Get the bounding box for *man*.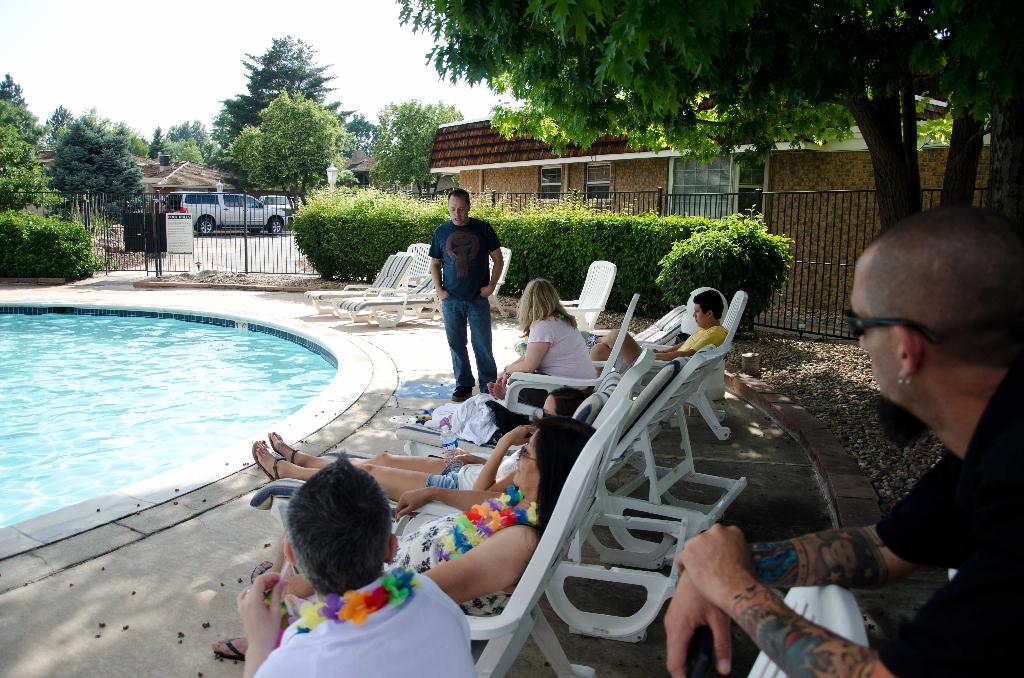
rect(237, 444, 475, 677).
